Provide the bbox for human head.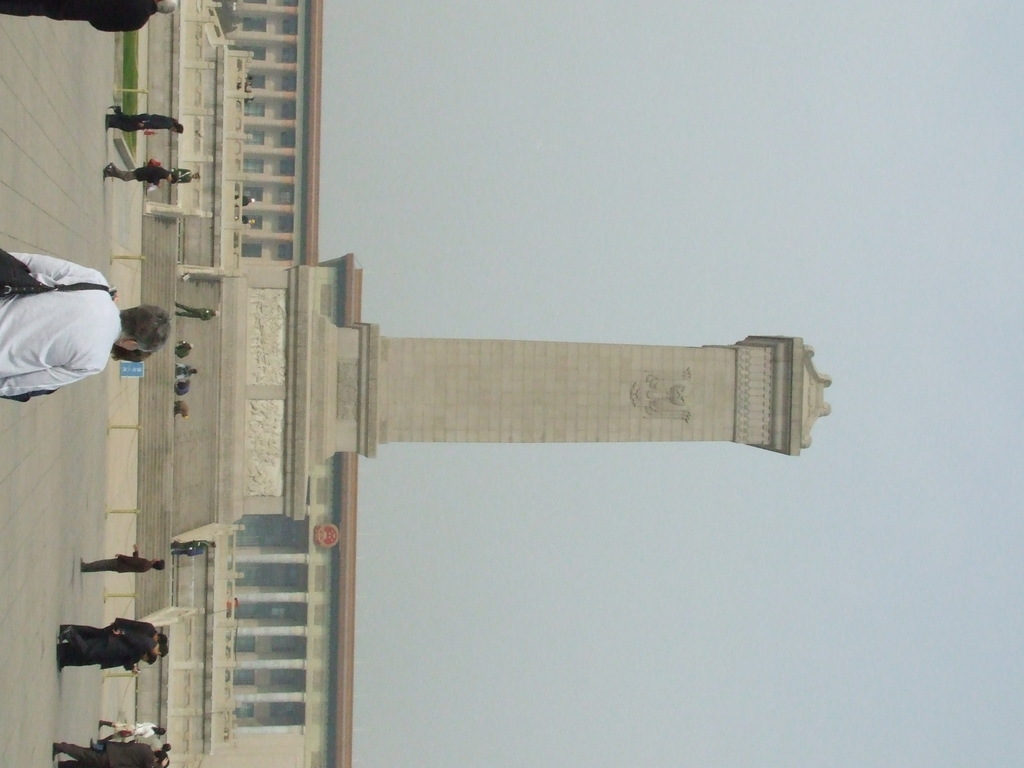
box=[116, 300, 177, 355].
